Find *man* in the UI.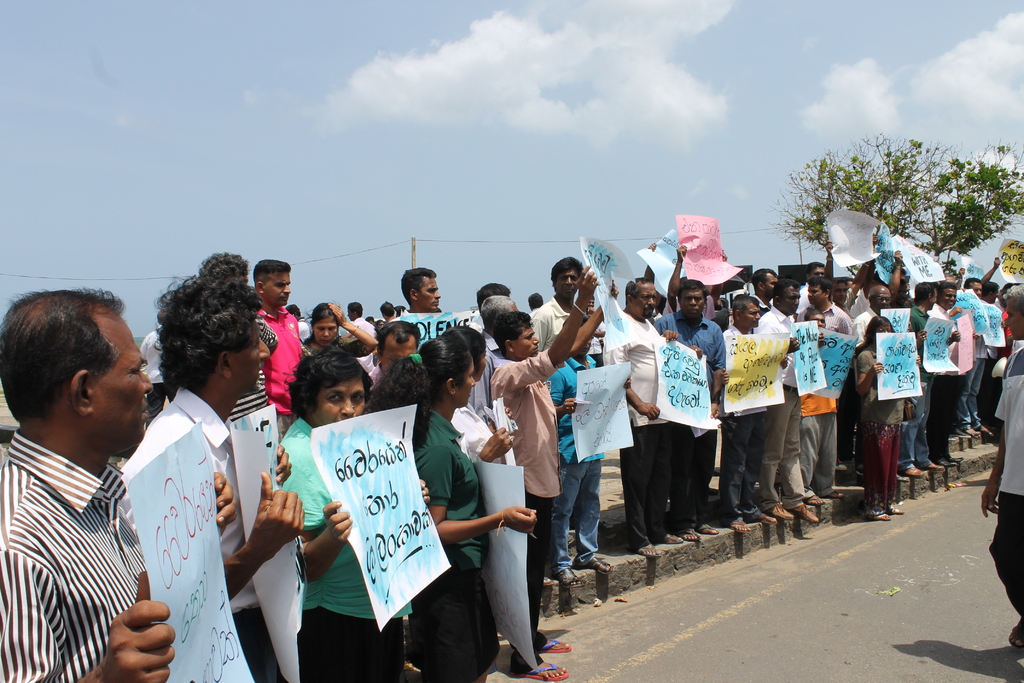
UI element at region(598, 276, 680, 554).
